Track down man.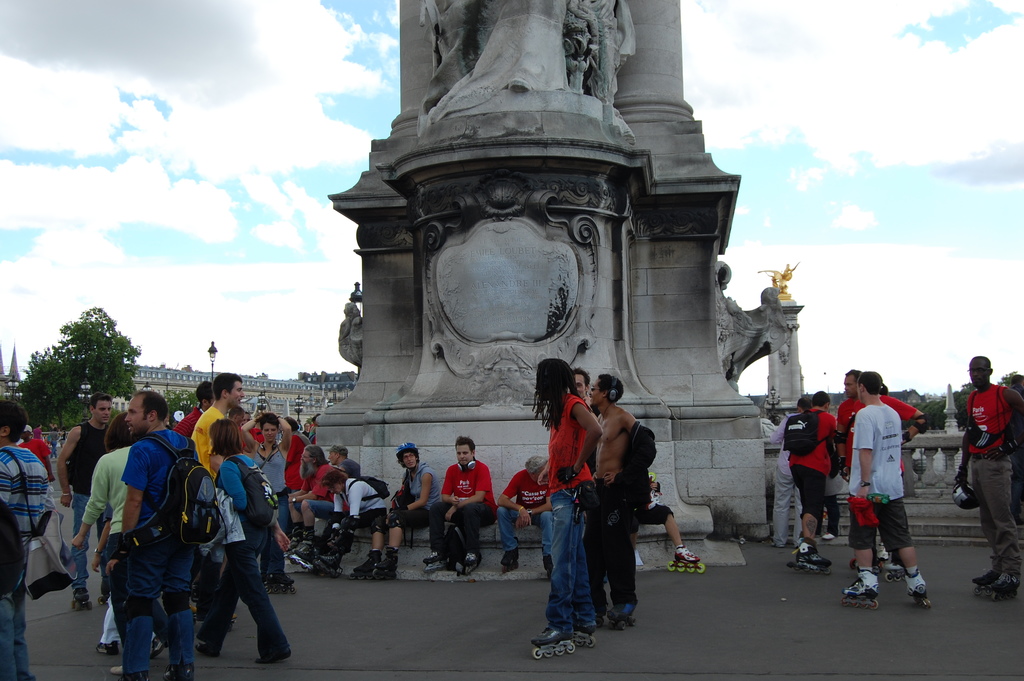
Tracked to x1=786 y1=389 x2=842 y2=566.
